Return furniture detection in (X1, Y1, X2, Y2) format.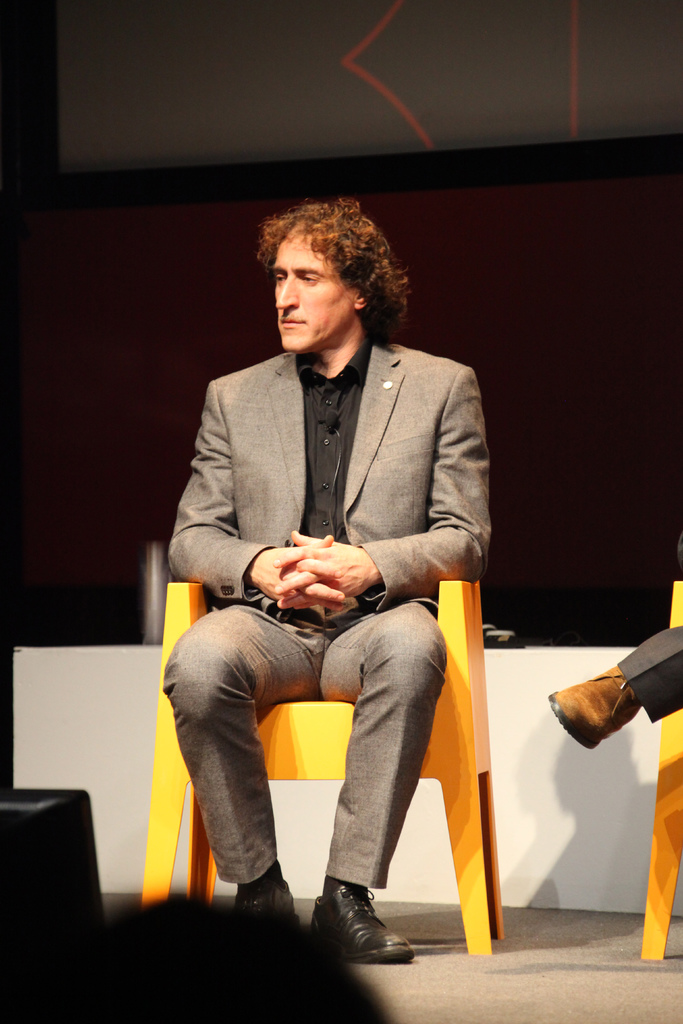
(634, 572, 682, 962).
